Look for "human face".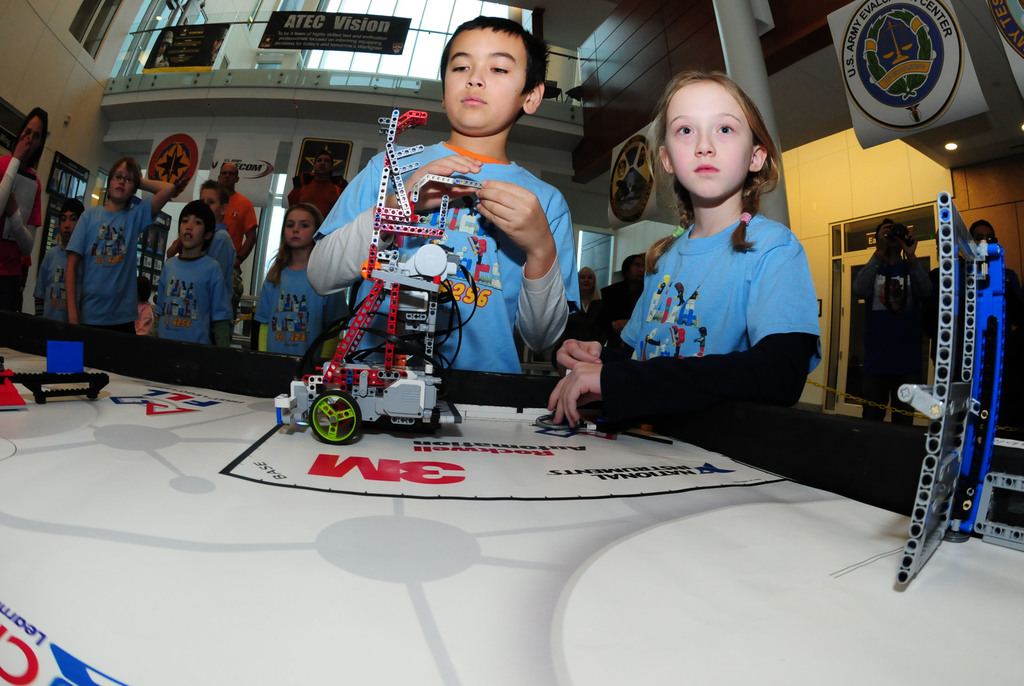
Found: [left=15, top=115, right=45, bottom=161].
